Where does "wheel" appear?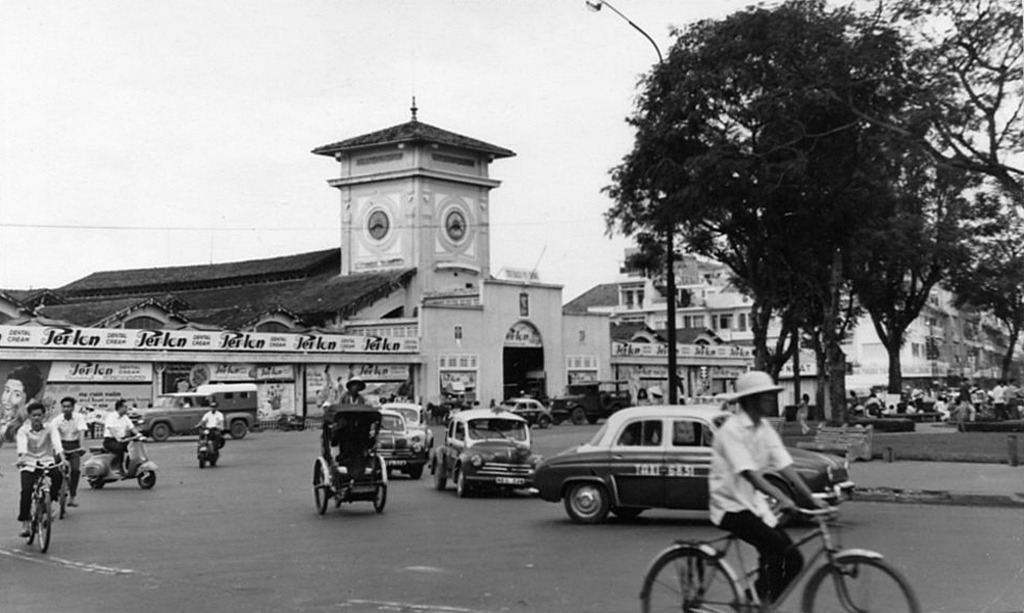
Appears at locate(449, 465, 472, 493).
